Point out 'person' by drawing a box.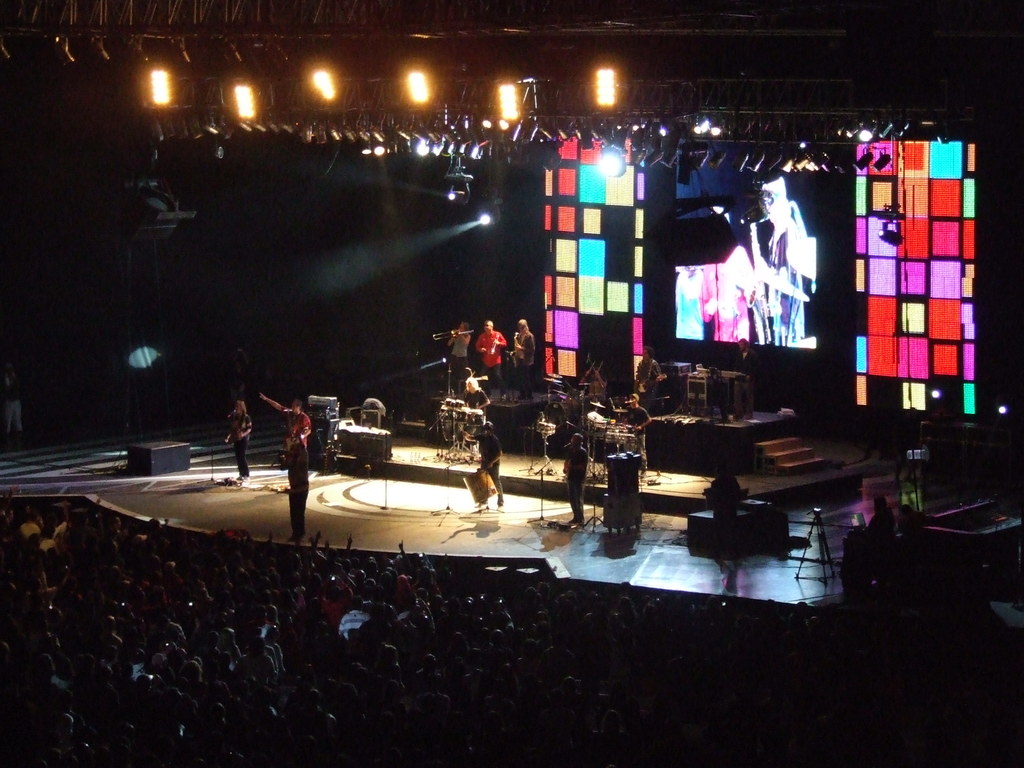
Rect(560, 431, 588, 522).
